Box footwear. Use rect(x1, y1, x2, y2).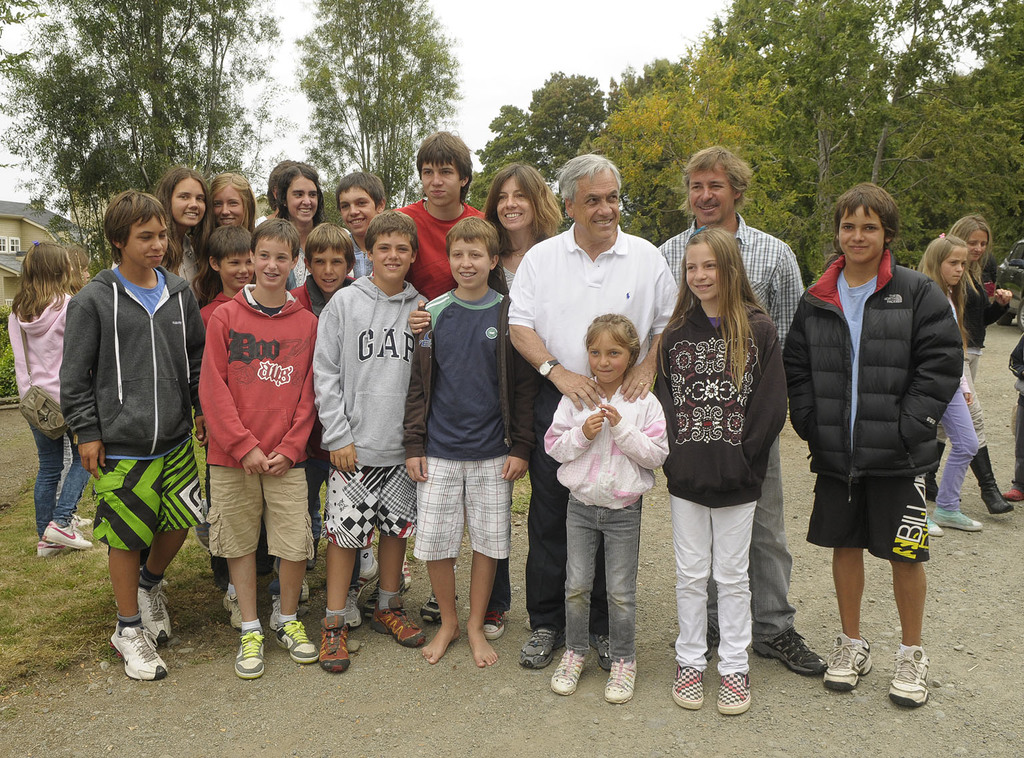
rect(321, 613, 350, 679).
